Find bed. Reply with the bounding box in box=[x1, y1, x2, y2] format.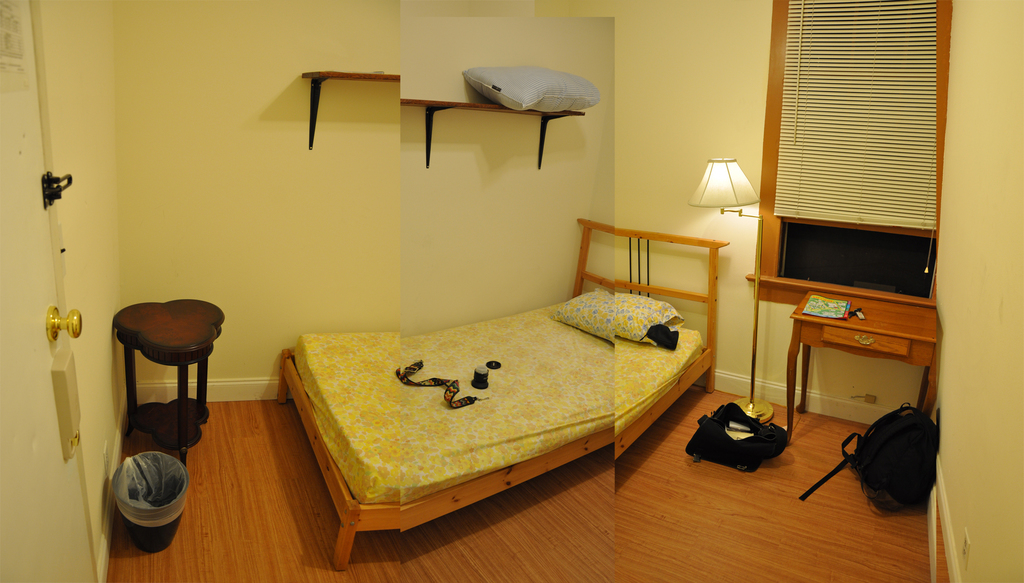
box=[278, 216, 728, 576].
